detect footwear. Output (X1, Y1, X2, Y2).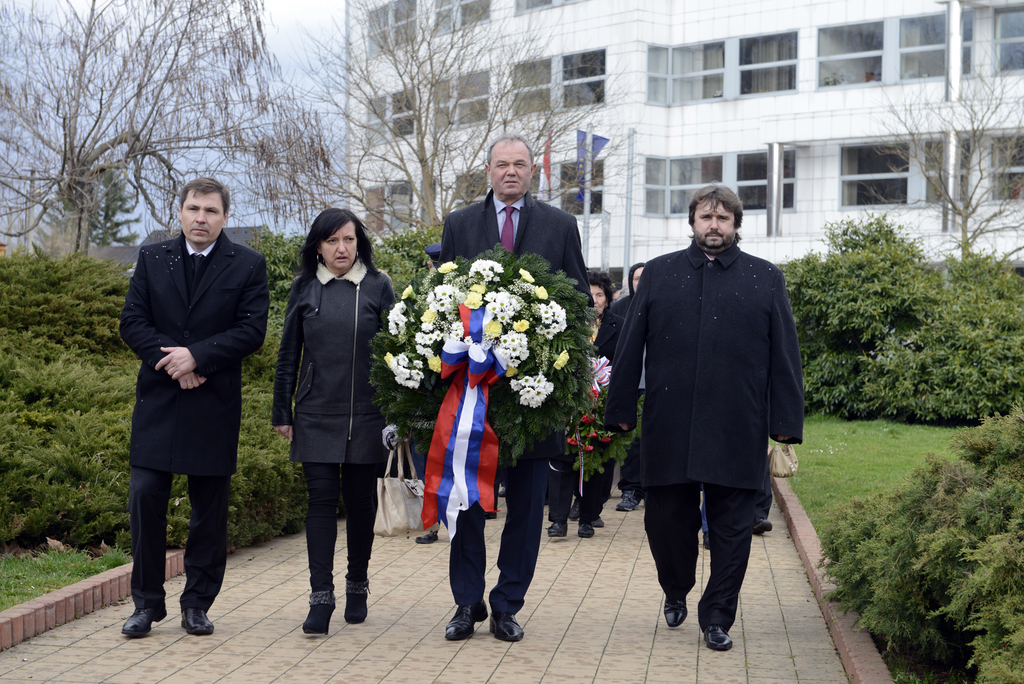
(179, 604, 216, 635).
